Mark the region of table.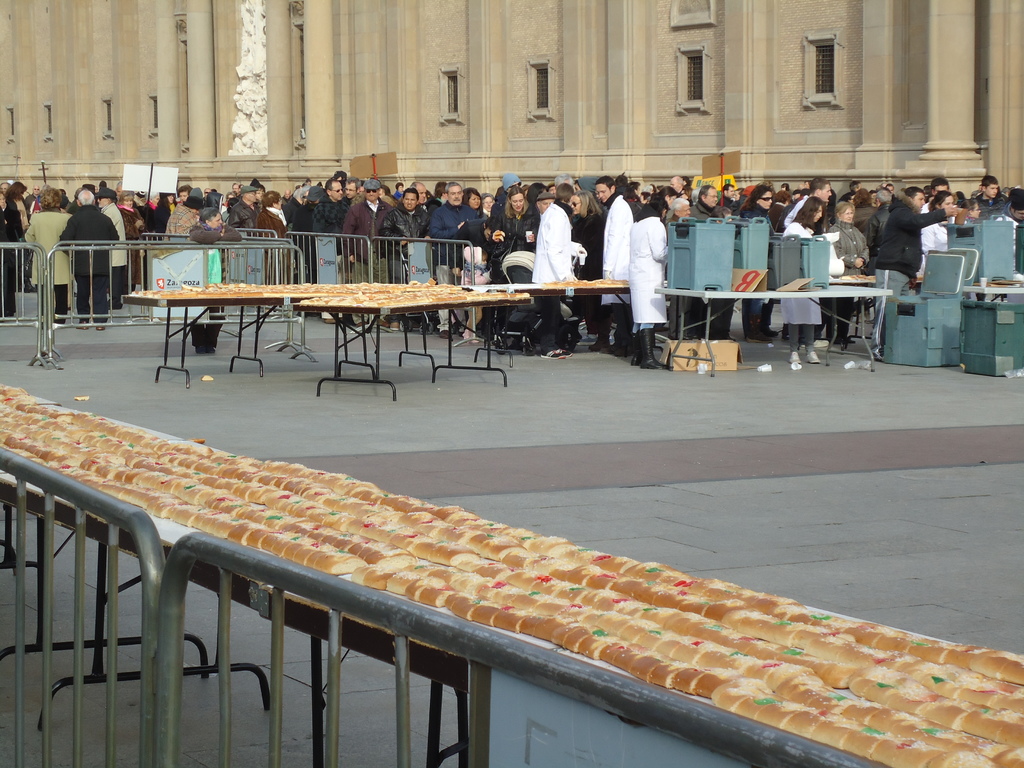
Region: x1=504 y1=275 x2=634 y2=367.
